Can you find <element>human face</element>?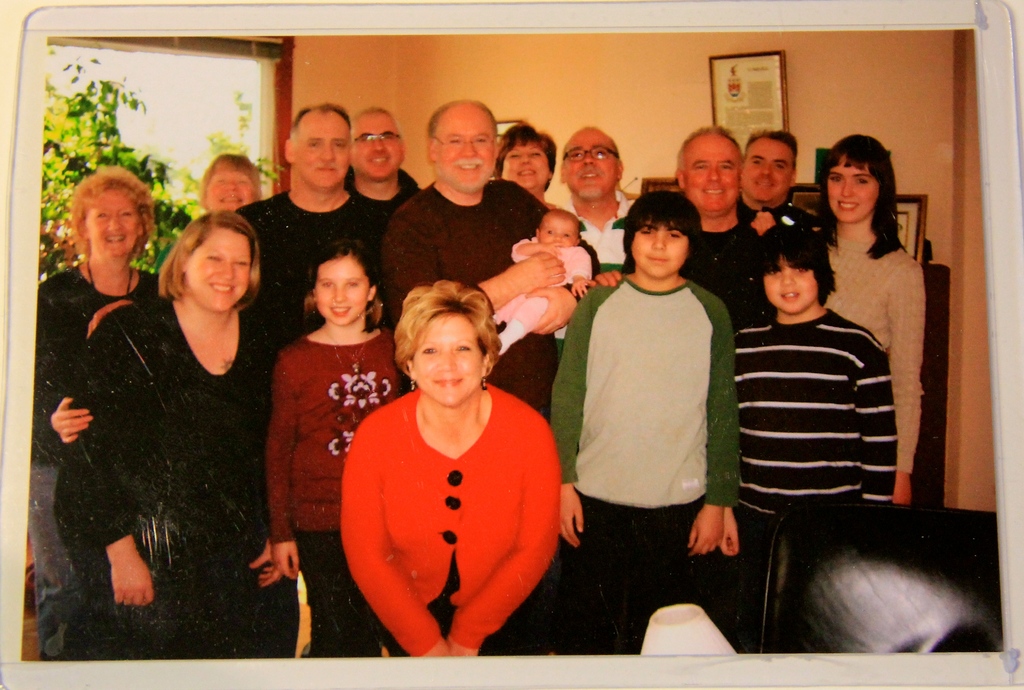
Yes, bounding box: x1=413 y1=315 x2=482 y2=406.
